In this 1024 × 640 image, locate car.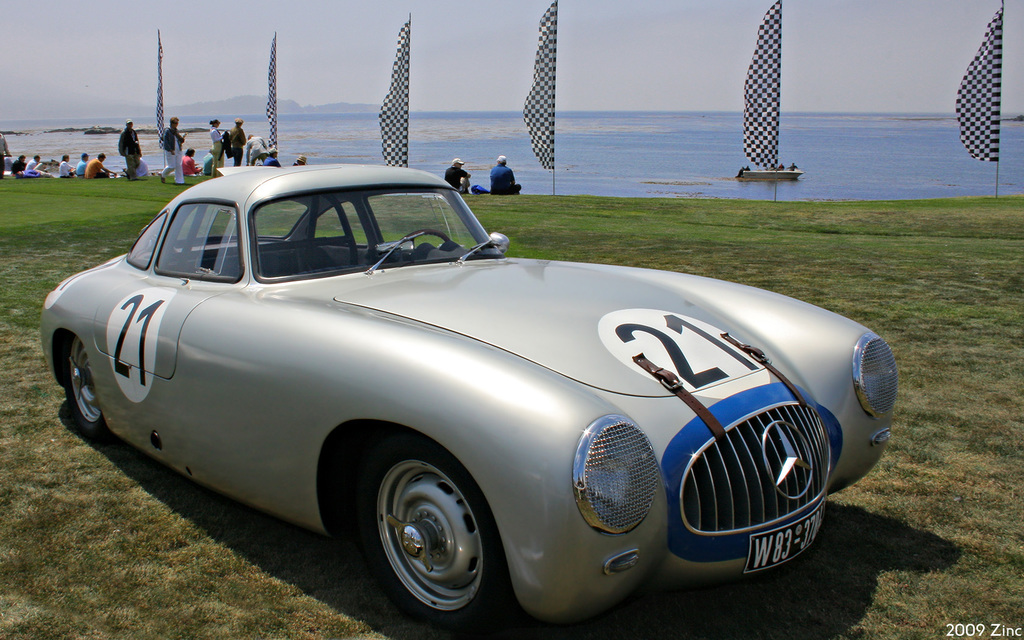
Bounding box: (left=32, top=163, right=898, bottom=630).
